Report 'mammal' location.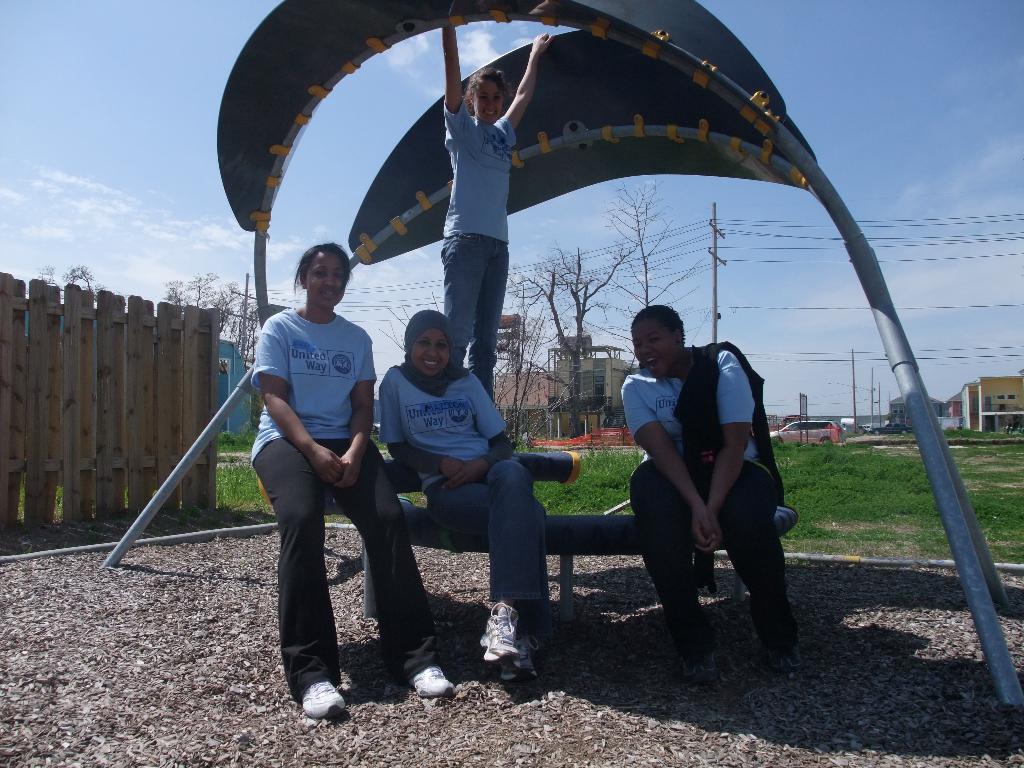
Report: detection(380, 306, 579, 662).
